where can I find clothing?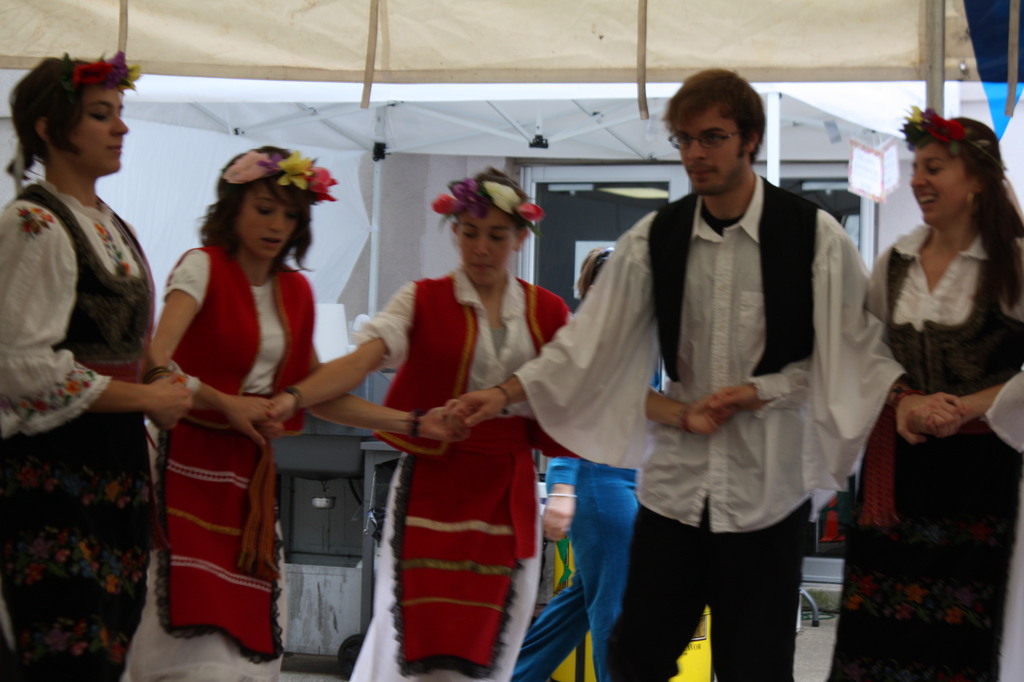
You can find it at bbox(508, 457, 642, 681).
